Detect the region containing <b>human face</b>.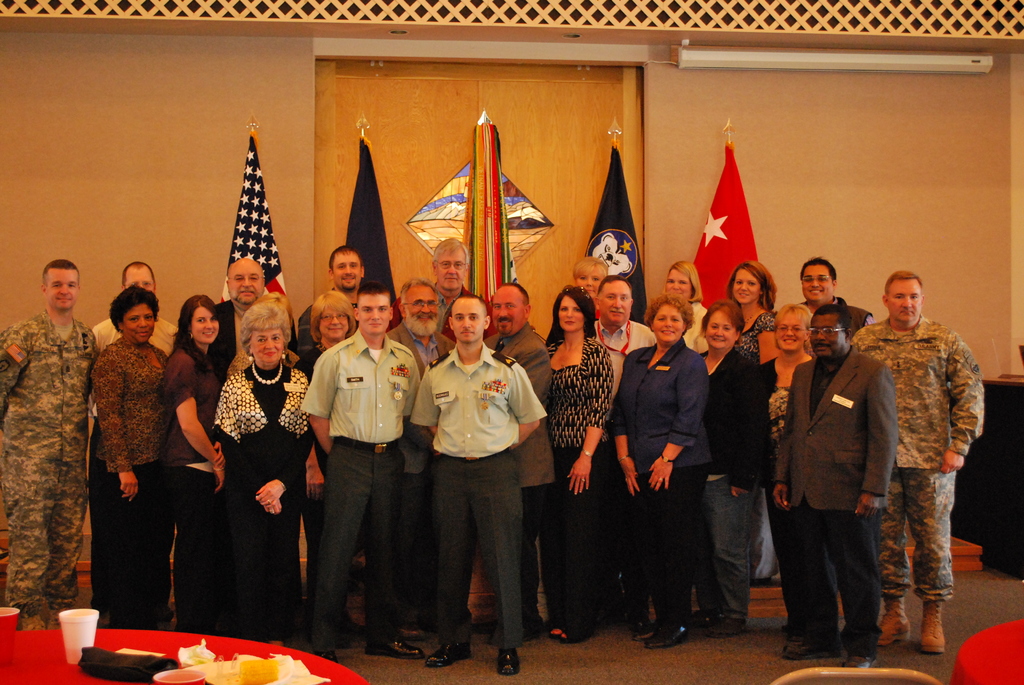
box(490, 294, 524, 334).
